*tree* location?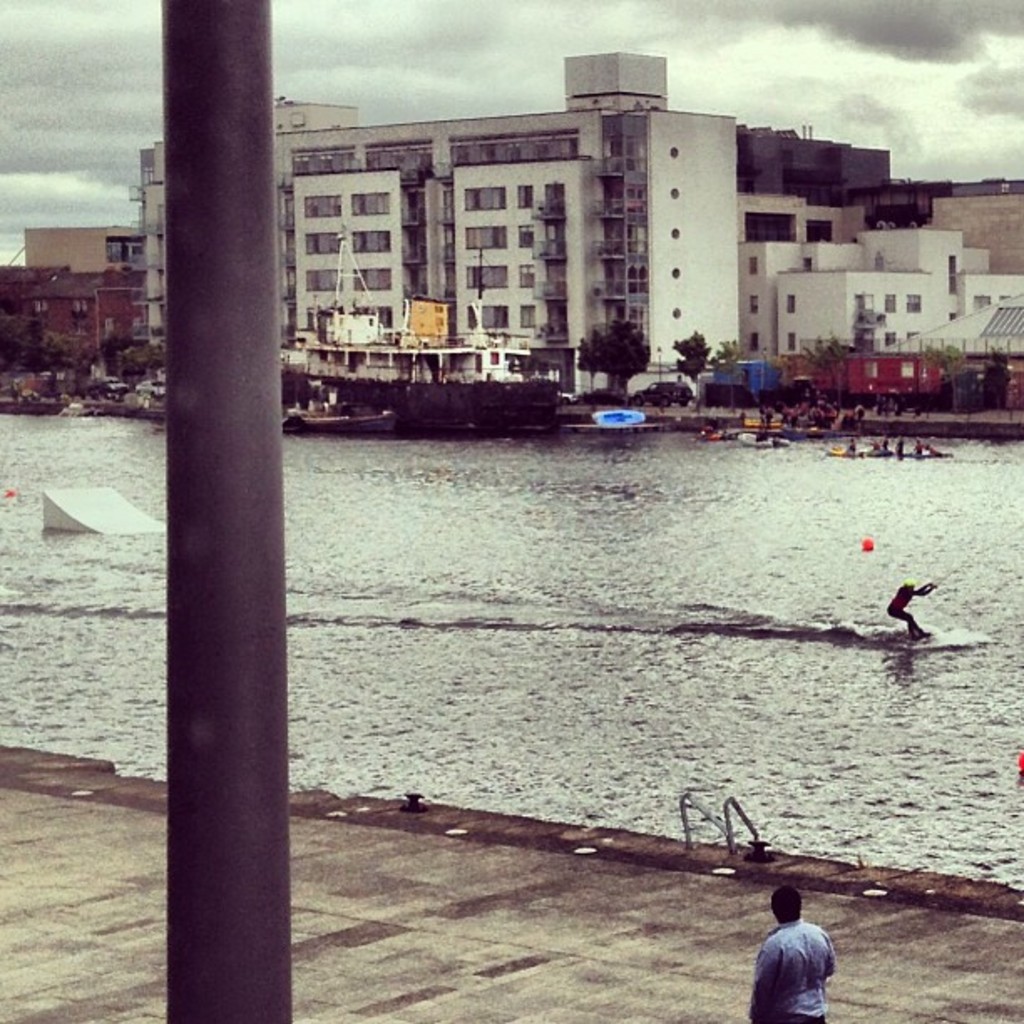
[674, 330, 716, 397]
